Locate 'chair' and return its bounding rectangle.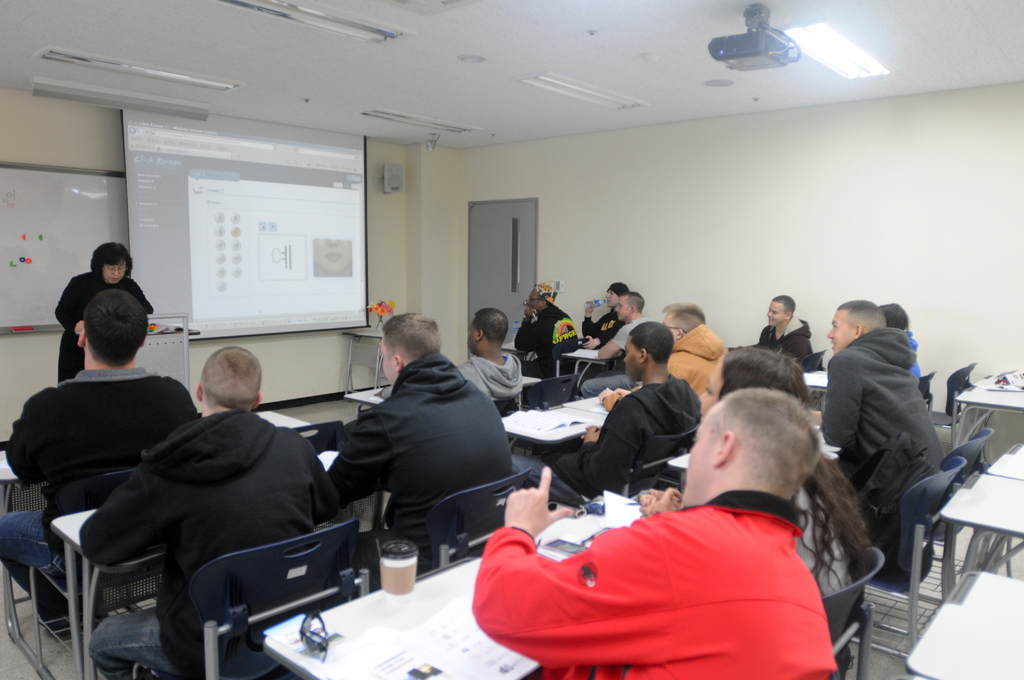
left=936, top=357, right=976, bottom=426.
